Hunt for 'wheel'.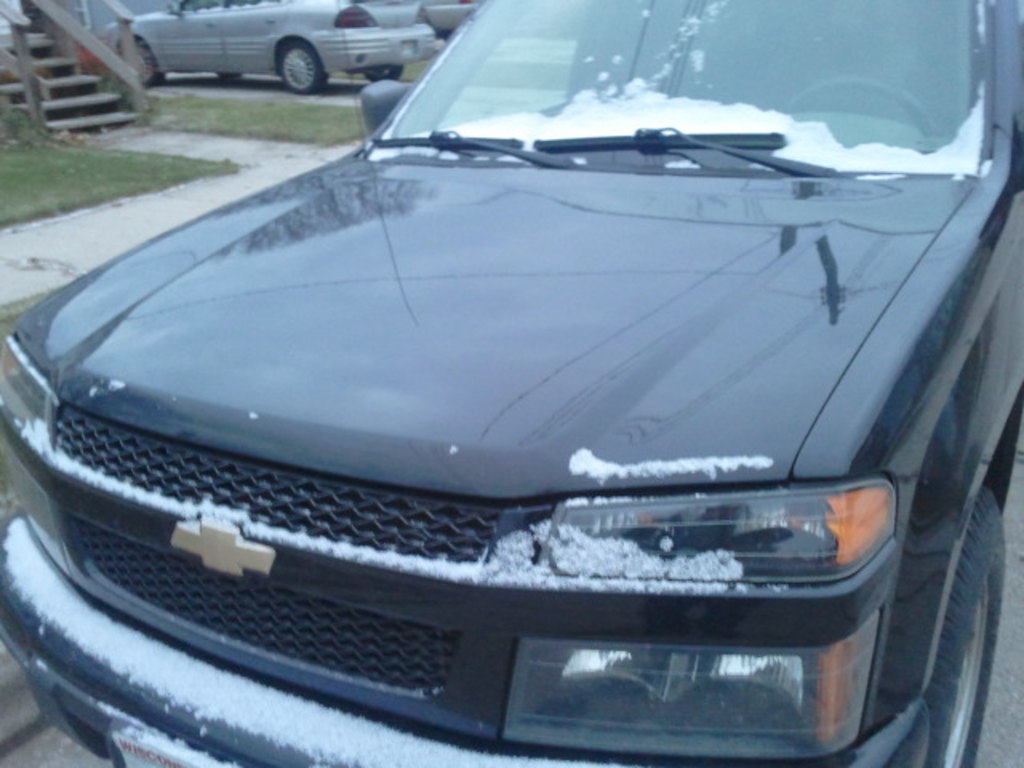
Hunted down at (x1=278, y1=42, x2=330, y2=96).
